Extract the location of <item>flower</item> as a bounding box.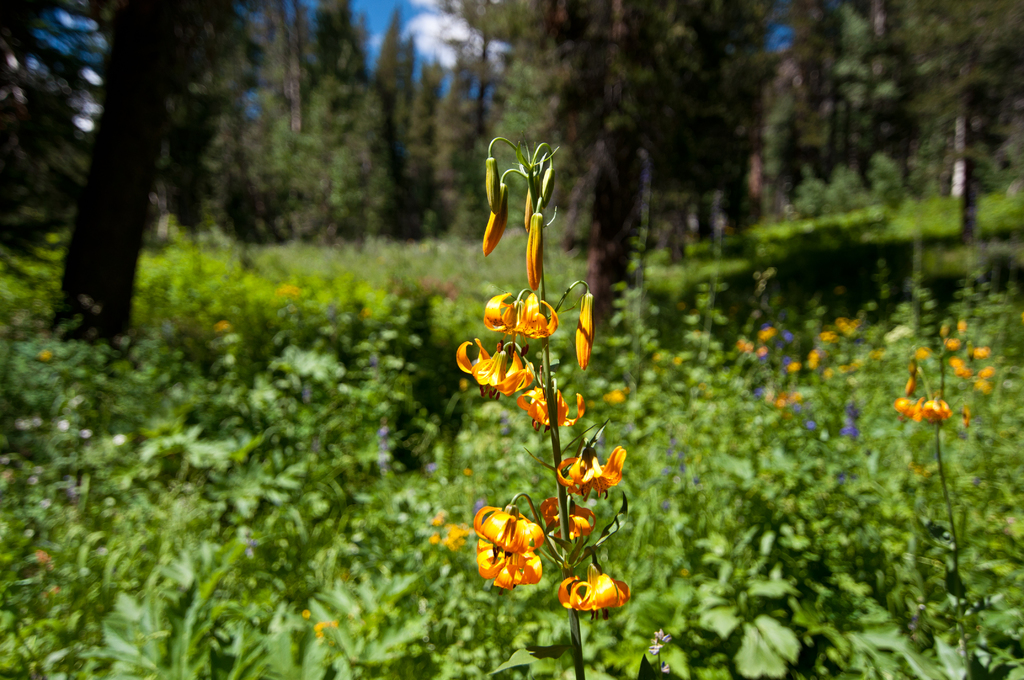
bbox=[473, 549, 543, 592].
